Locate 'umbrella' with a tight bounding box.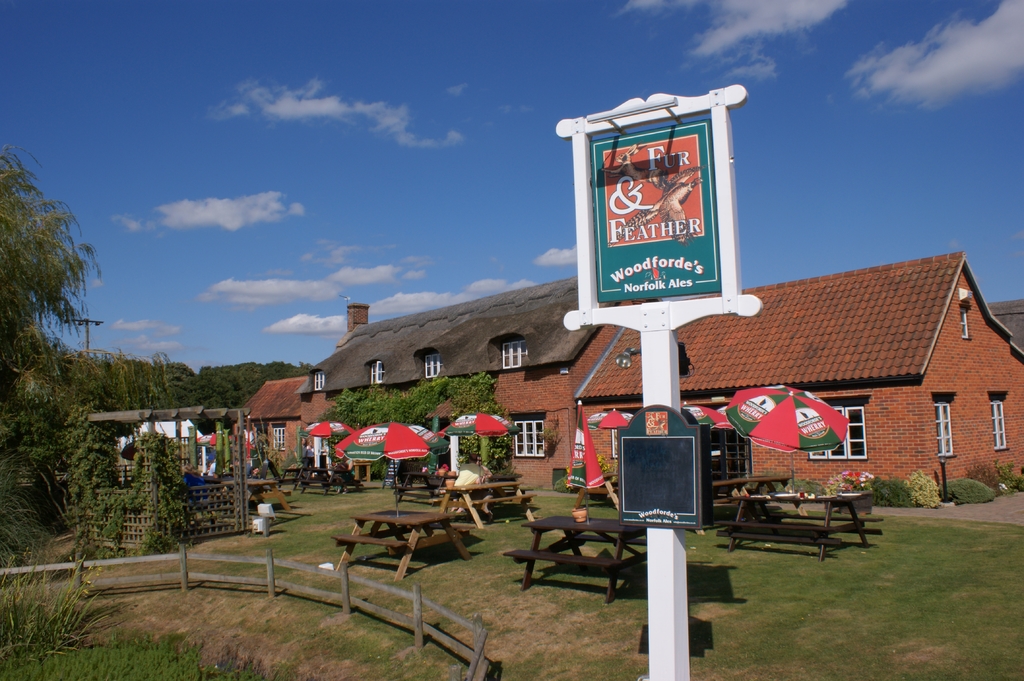
<bbox>438, 412, 522, 485</bbox>.
